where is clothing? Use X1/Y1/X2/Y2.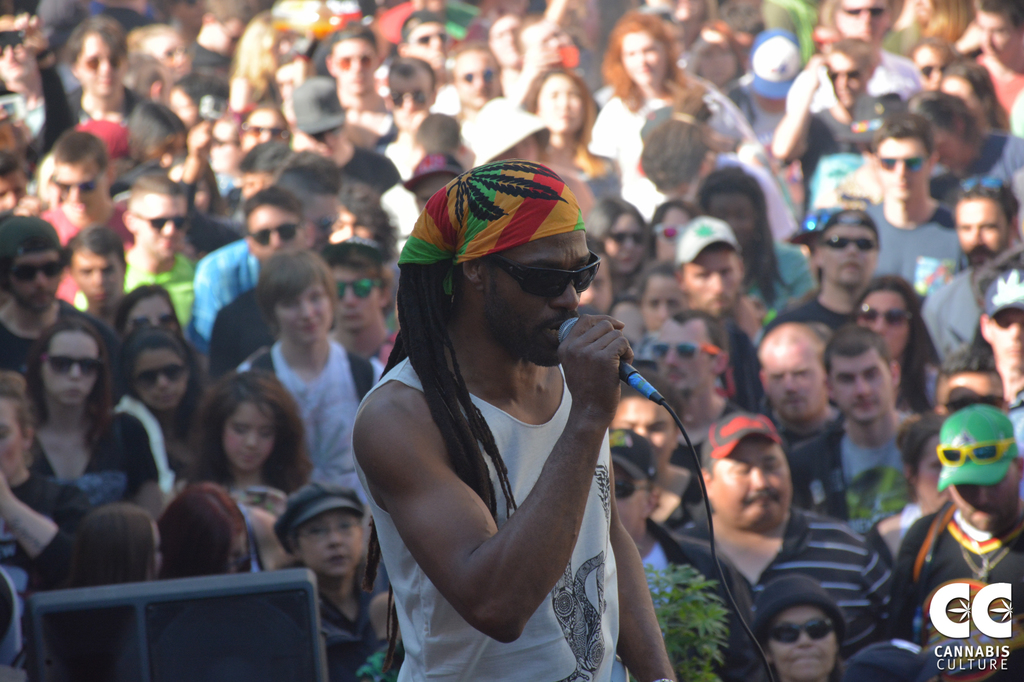
845/185/956/328.
